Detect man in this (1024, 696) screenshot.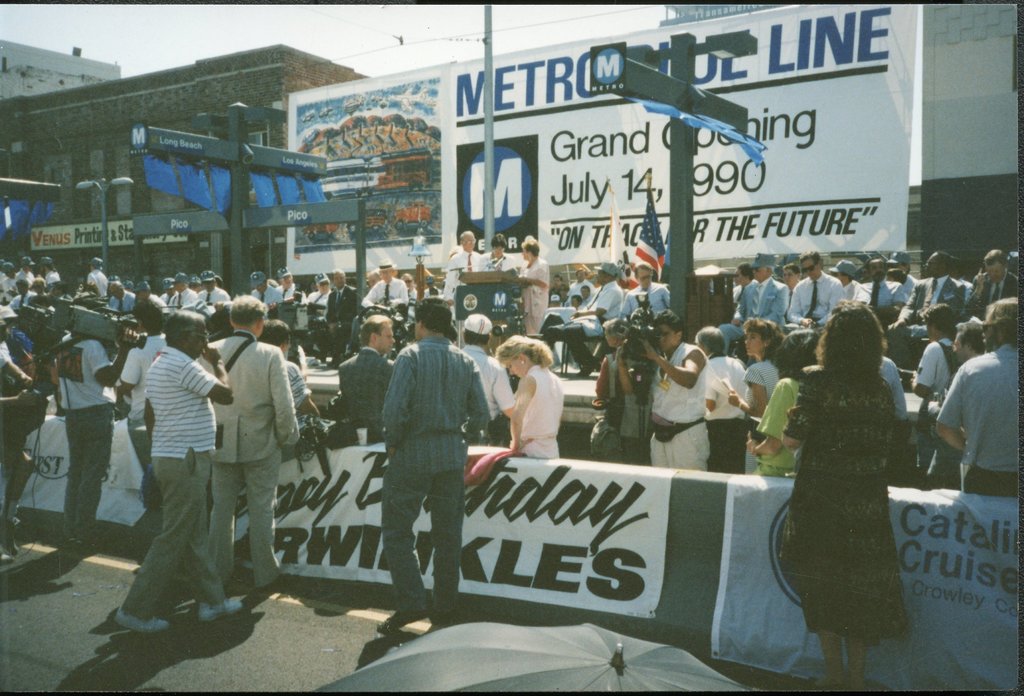
Detection: (200,291,305,597).
